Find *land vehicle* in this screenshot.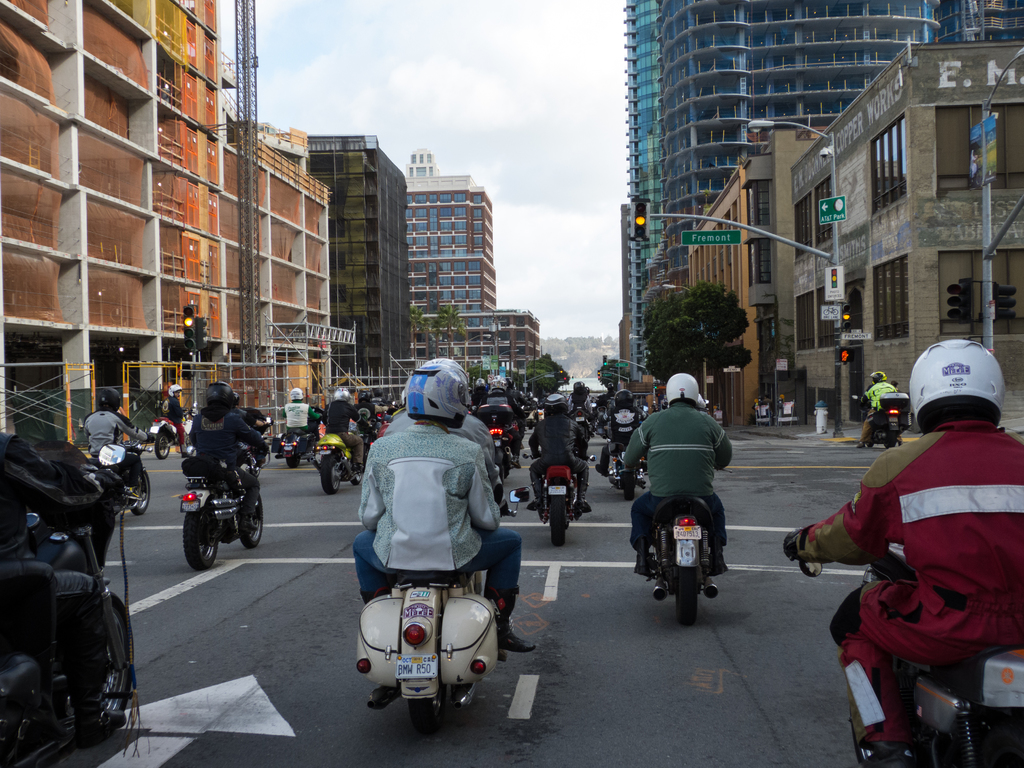
The bounding box for *land vehicle* is 525,402,545,432.
